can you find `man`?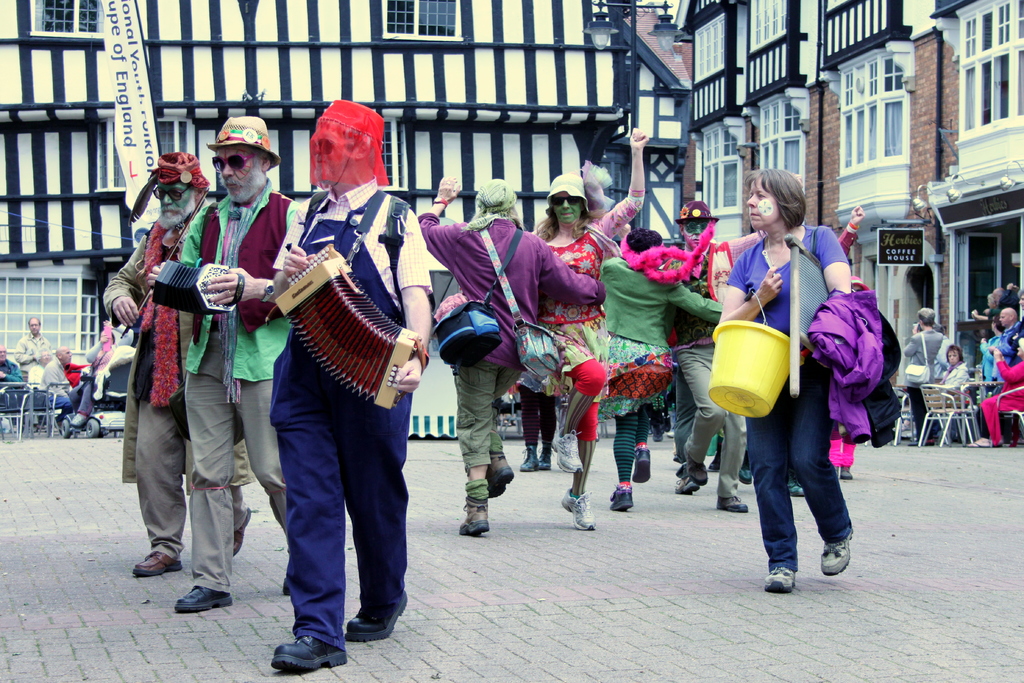
Yes, bounding box: box=[417, 173, 611, 537].
